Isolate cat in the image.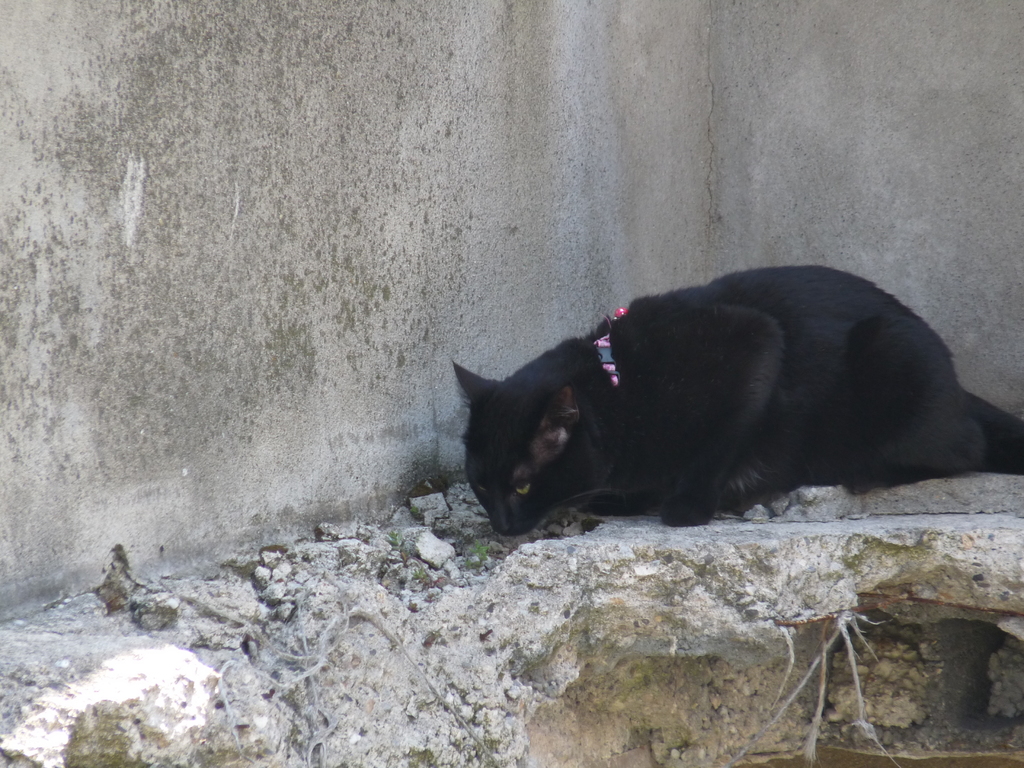
Isolated region: rect(444, 262, 1023, 537).
